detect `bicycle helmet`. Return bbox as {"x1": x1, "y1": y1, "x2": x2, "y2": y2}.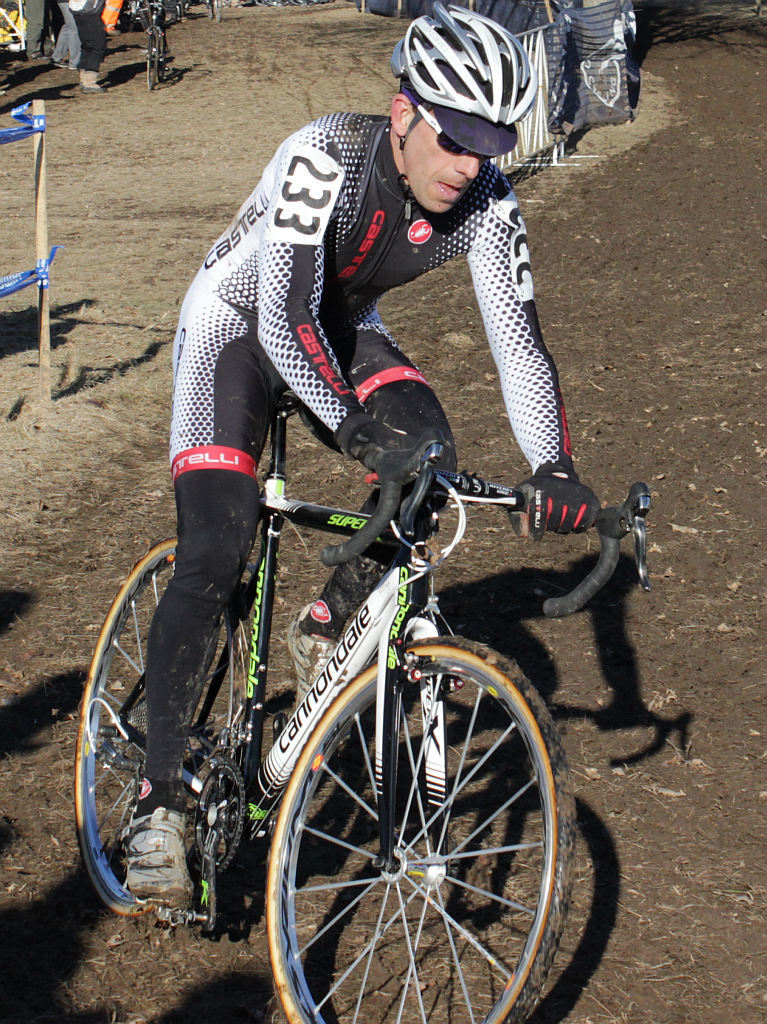
{"x1": 389, "y1": 7, "x2": 549, "y2": 192}.
